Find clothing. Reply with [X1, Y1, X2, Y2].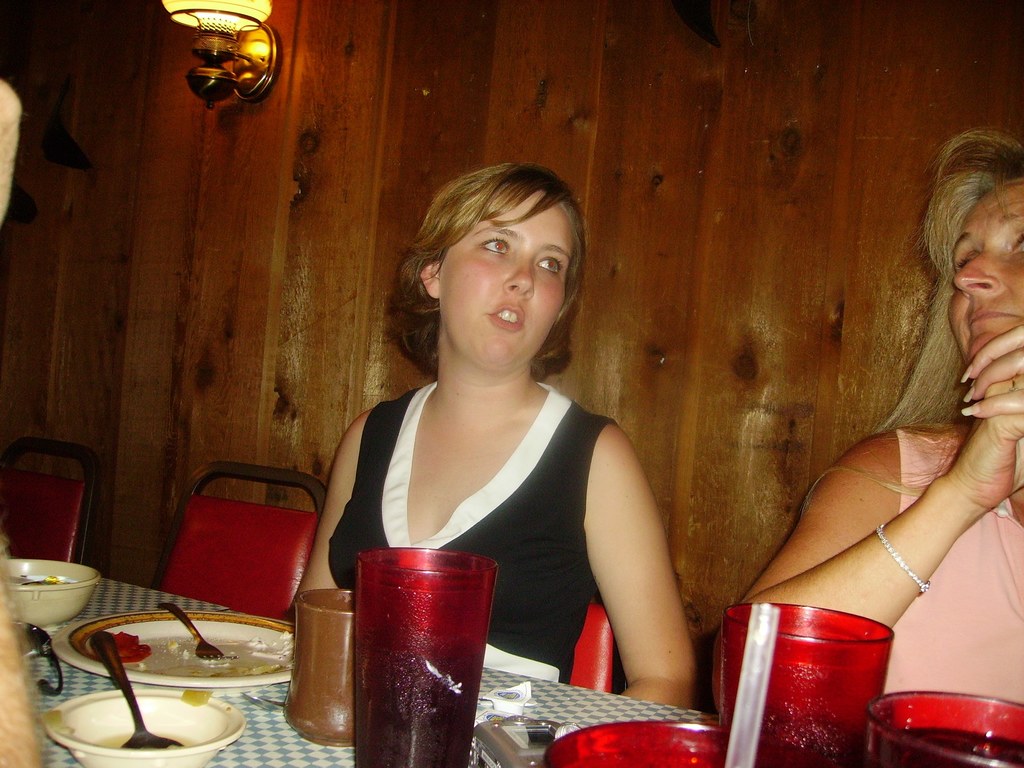
[884, 426, 1023, 730].
